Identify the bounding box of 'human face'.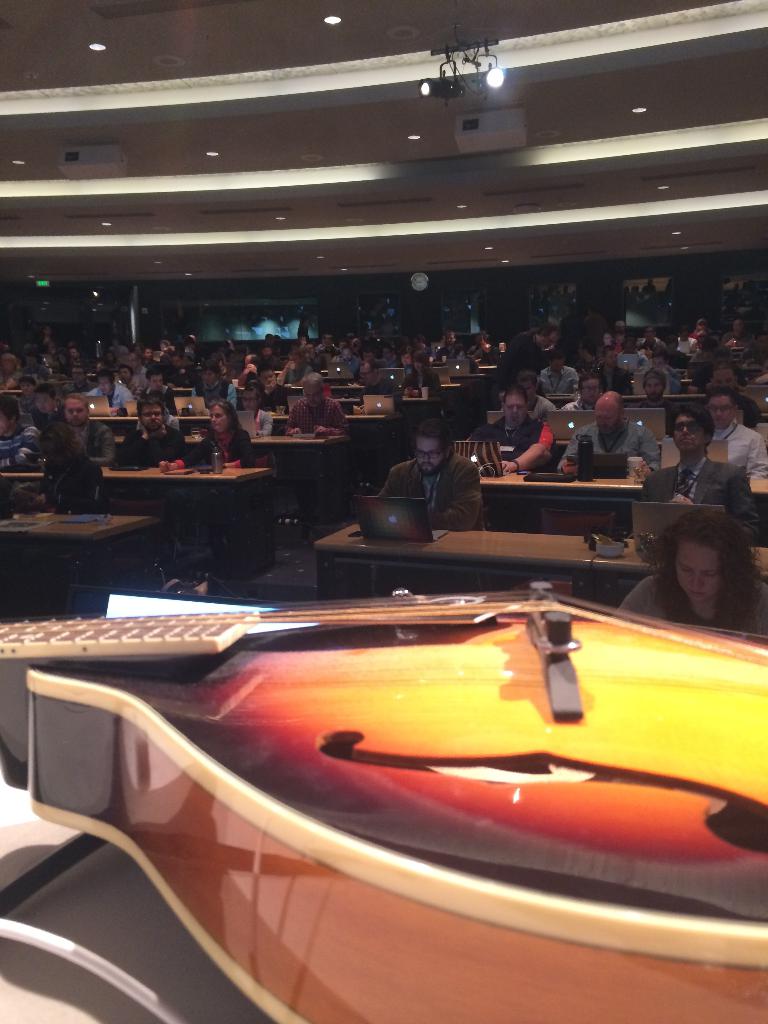
rect(243, 391, 258, 407).
